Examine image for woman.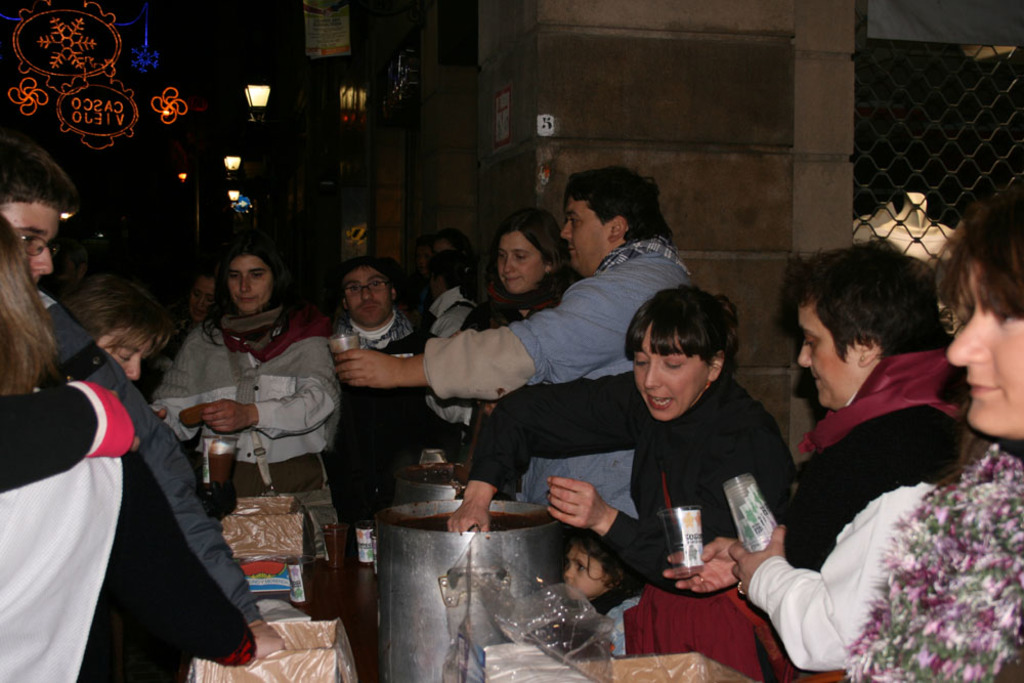
Examination result: box=[418, 230, 437, 273].
